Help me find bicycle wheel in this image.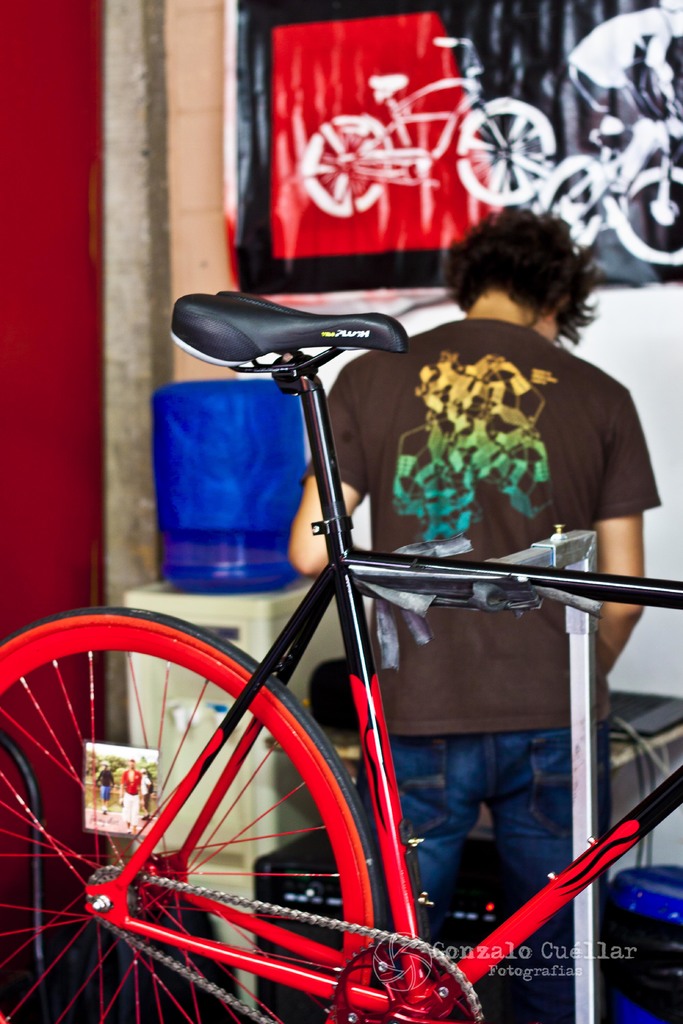
Found it: (454,99,550,197).
